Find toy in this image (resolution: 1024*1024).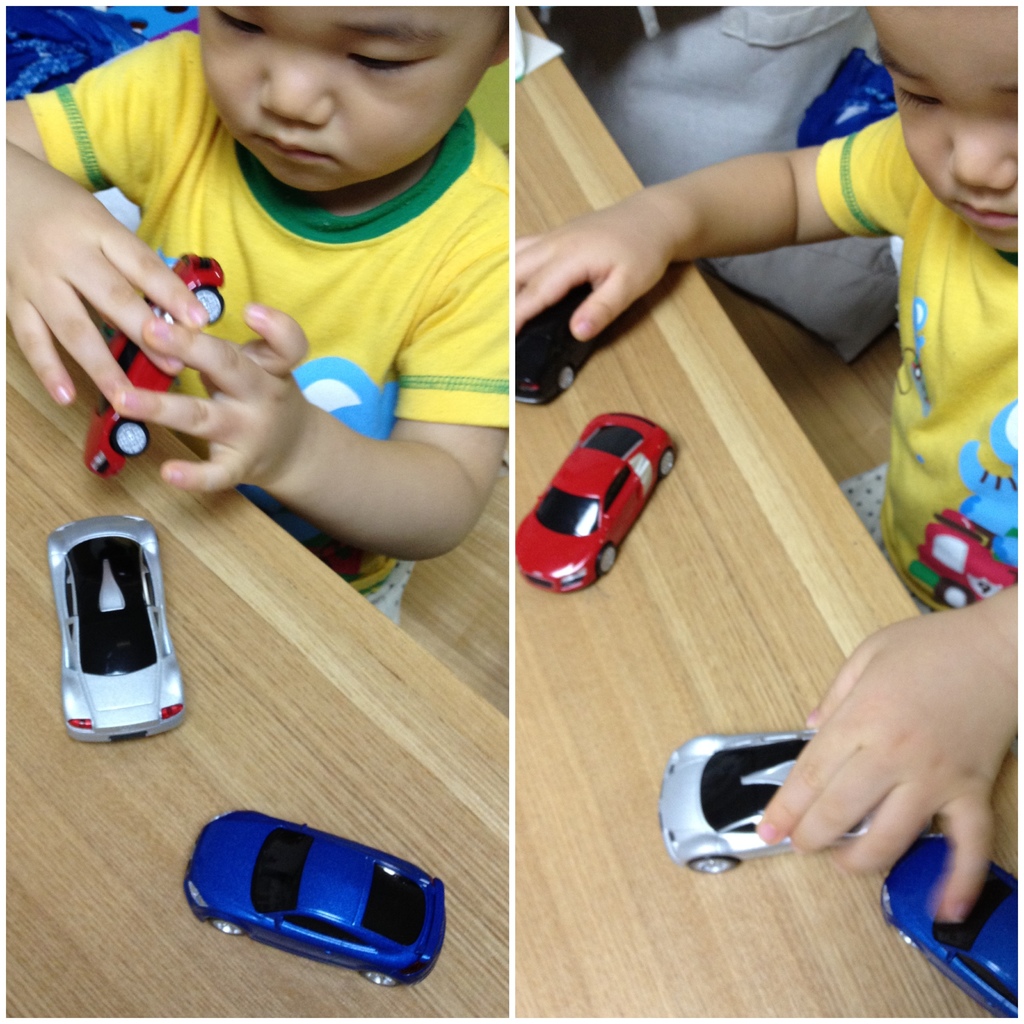
crop(86, 244, 229, 472).
